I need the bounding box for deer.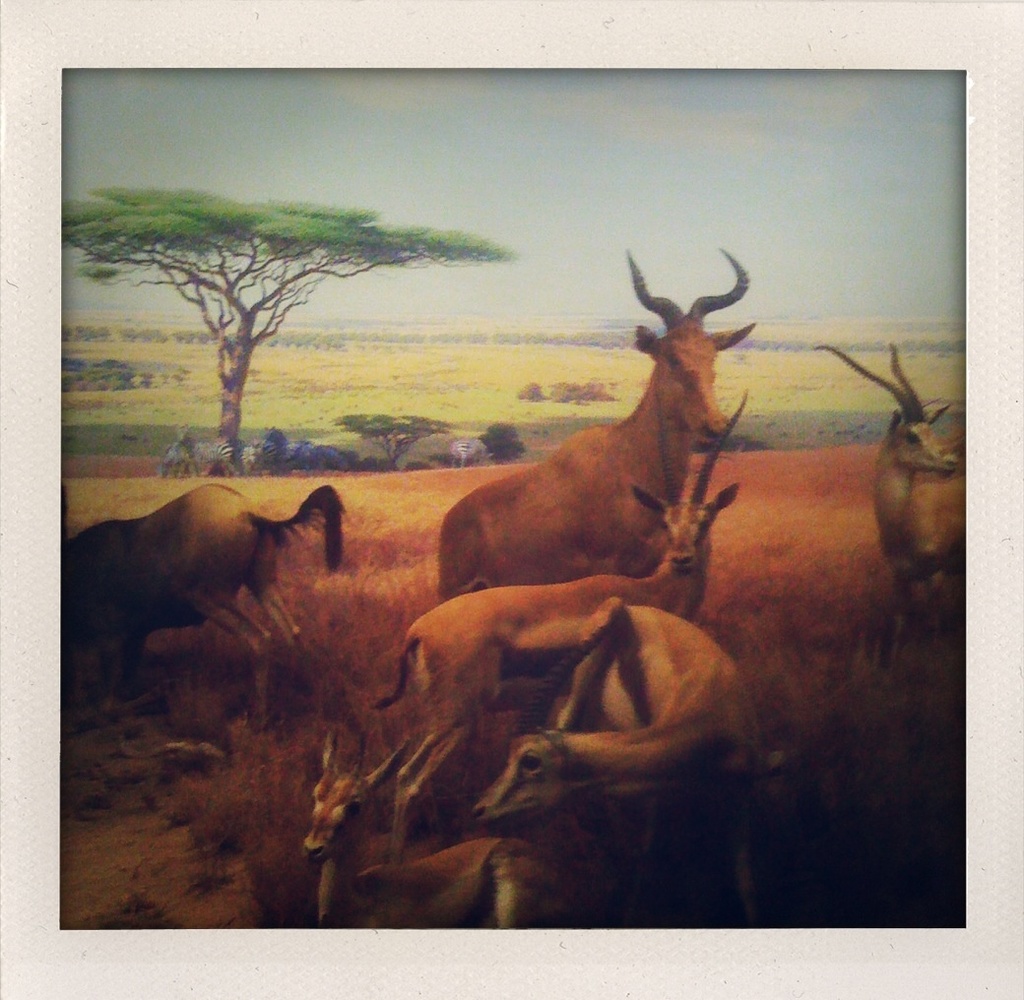
Here it is: <box>365,393,746,864</box>.
